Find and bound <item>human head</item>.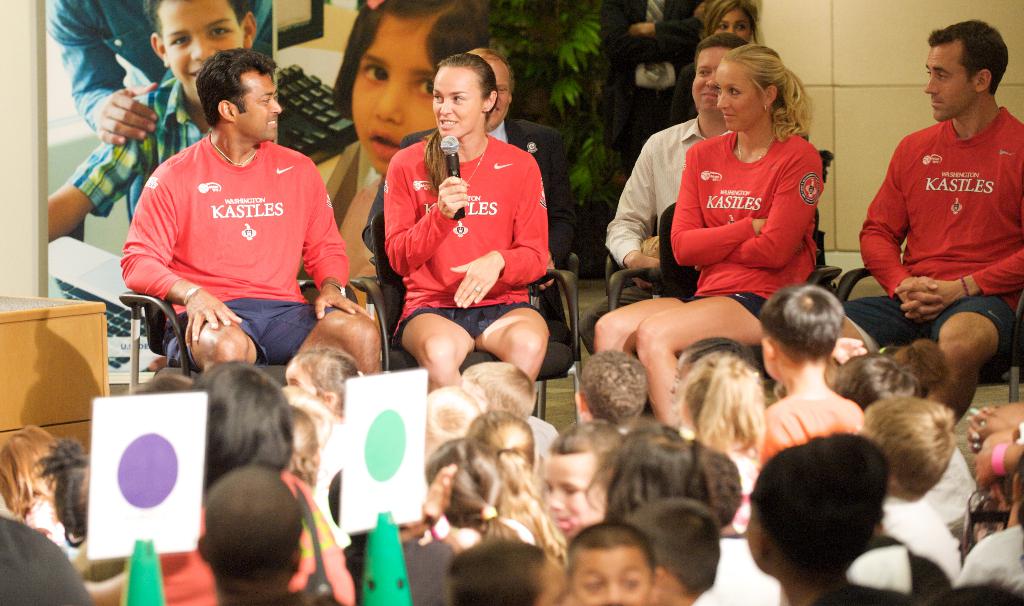
Bound: <region>40, 435, 90, 544</region>.
